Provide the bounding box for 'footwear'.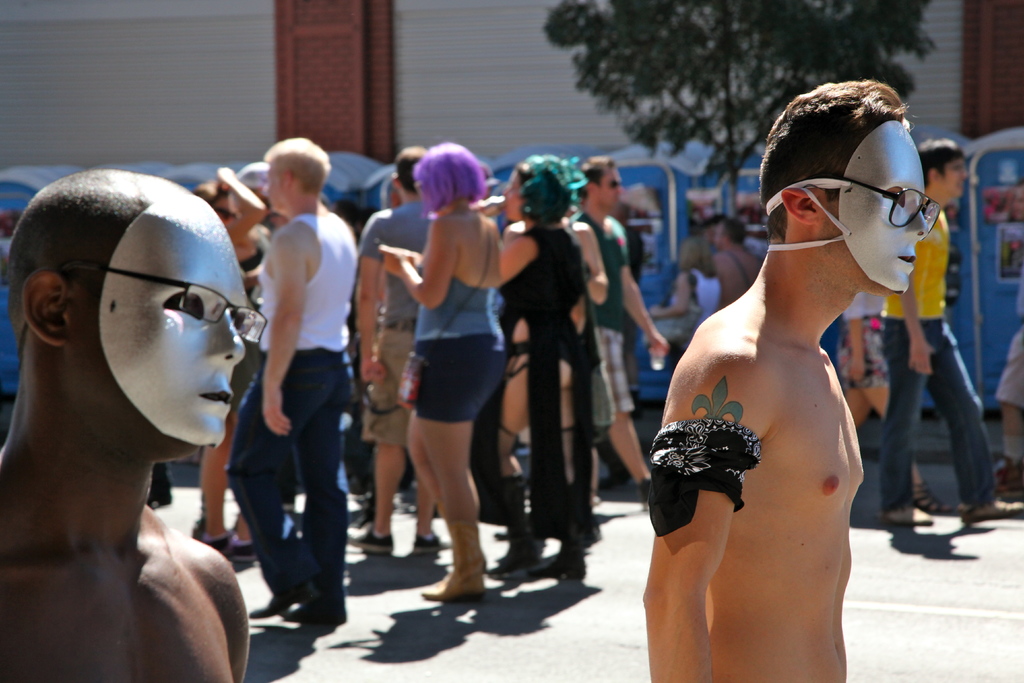
Rect(909, 479, 955, 514).
